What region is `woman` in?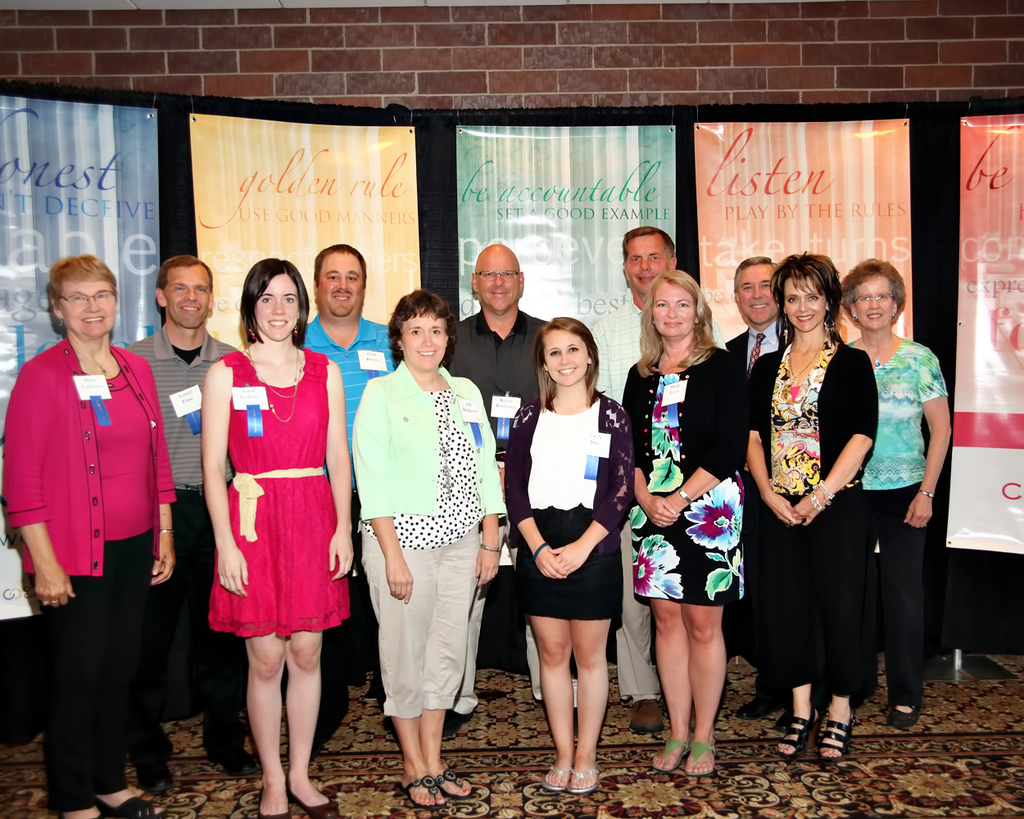
x1=342 y1=290 x2=489 y2=785.
